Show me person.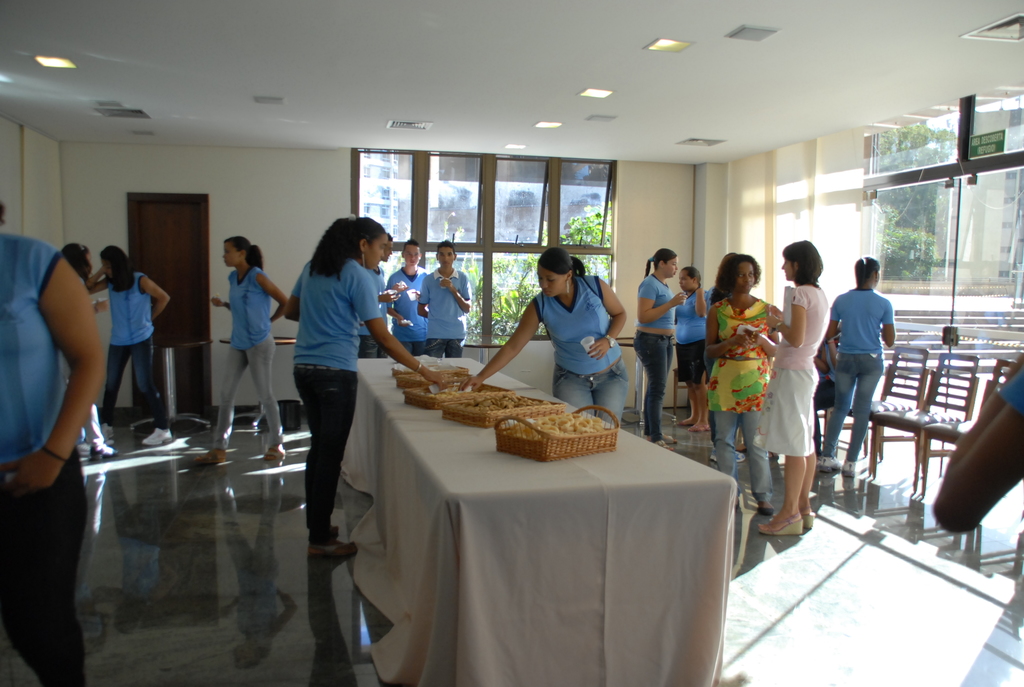
person is here: select_region(0, 206, 109, 686).
